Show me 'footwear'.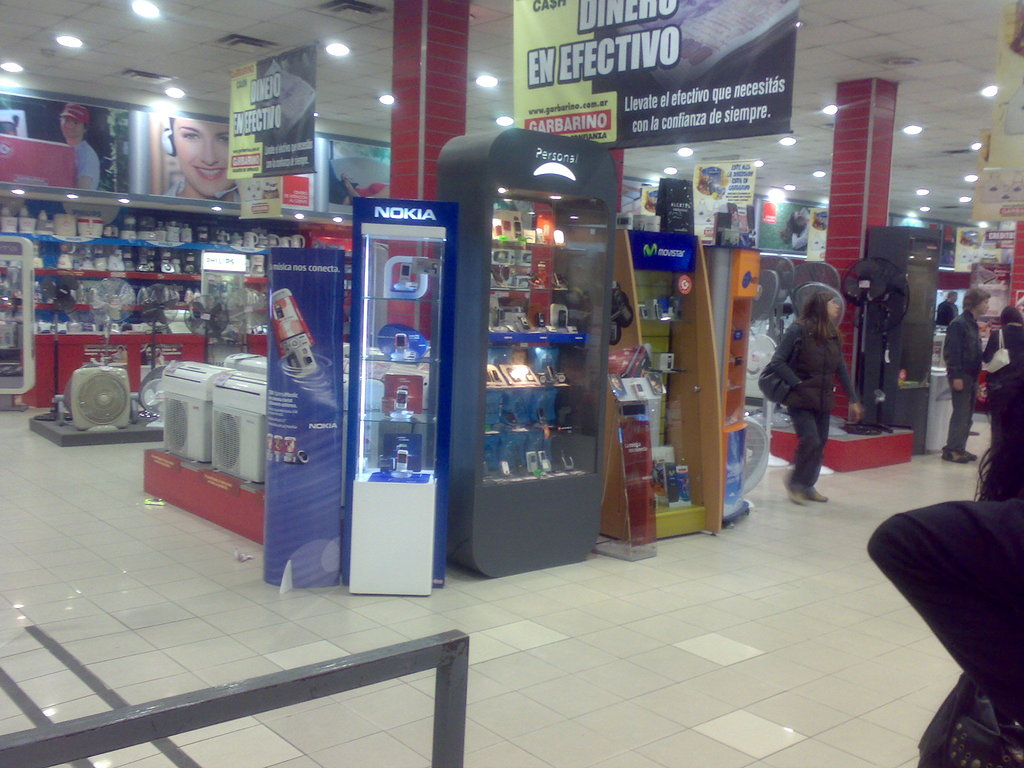
'footwear' is here: <region>799, 488, 829, 501</region>.
